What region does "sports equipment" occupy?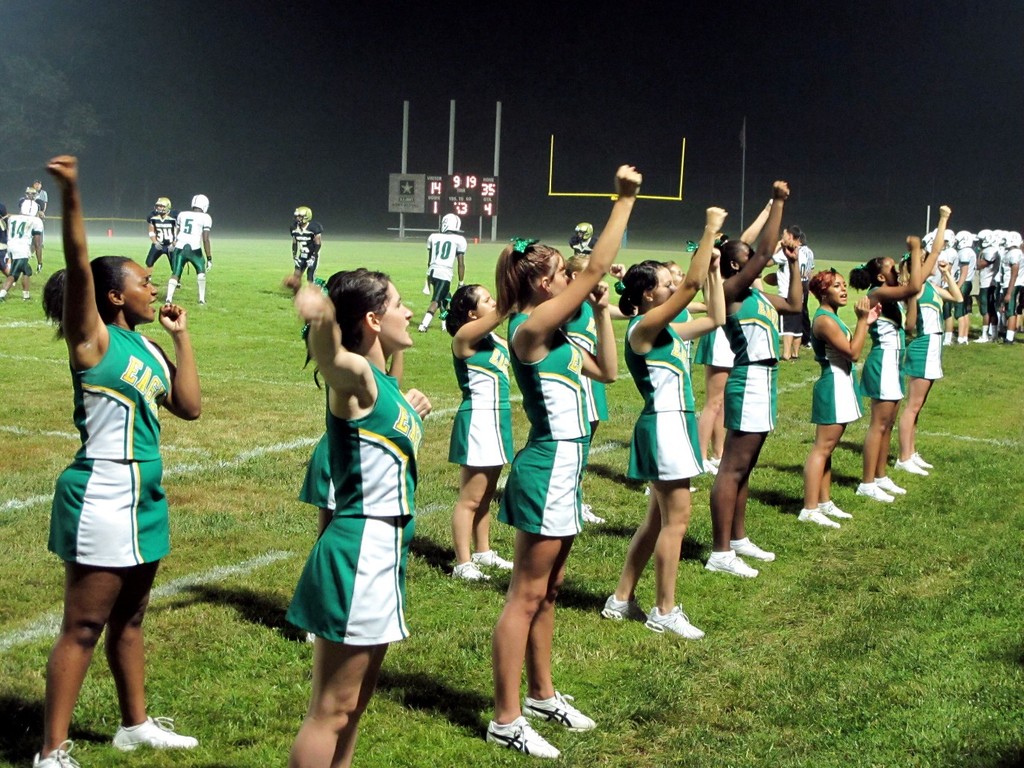
819:501:851:518.
